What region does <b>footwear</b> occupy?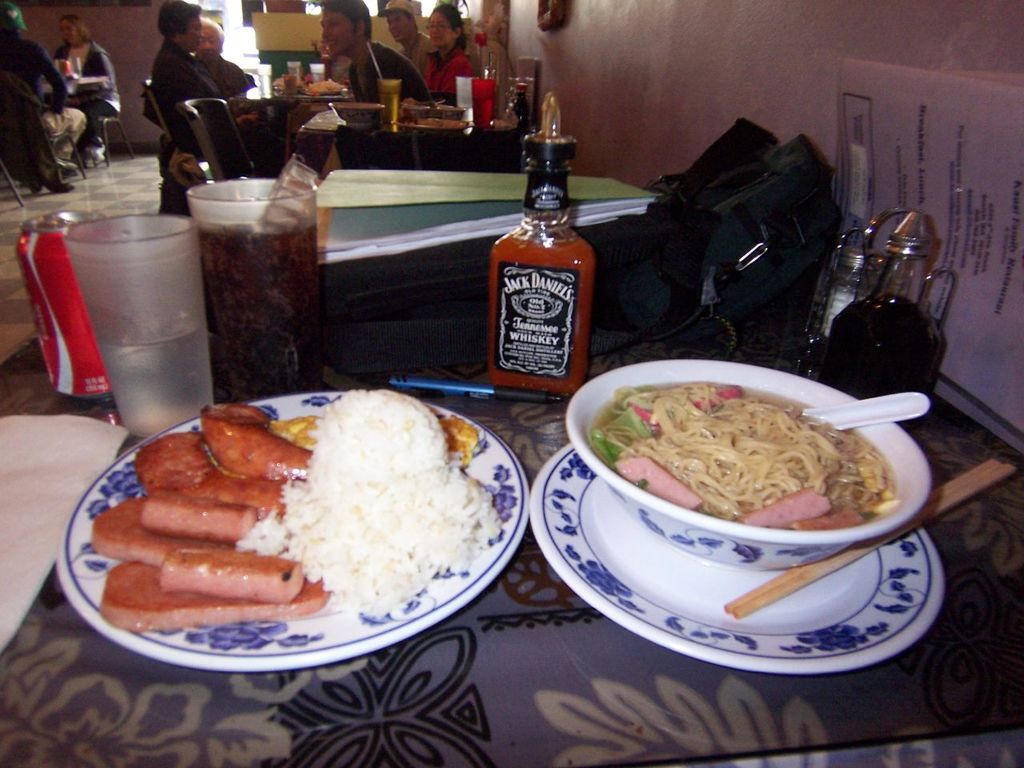
select_region(56, 155, 78, 170).
